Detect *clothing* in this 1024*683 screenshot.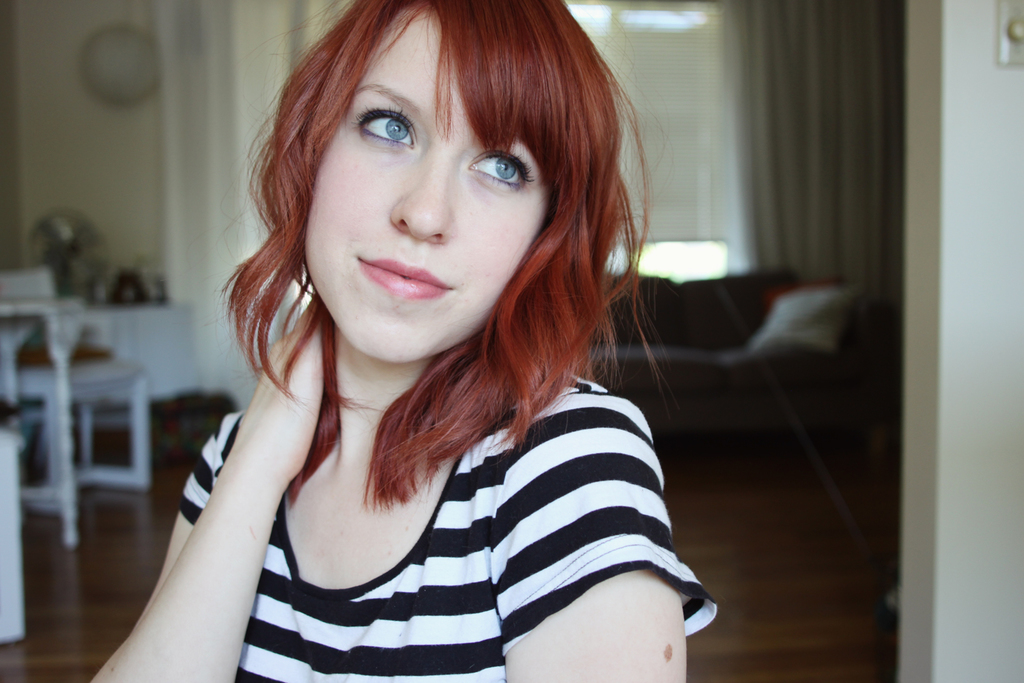
Detection: [148,331,739,674].
